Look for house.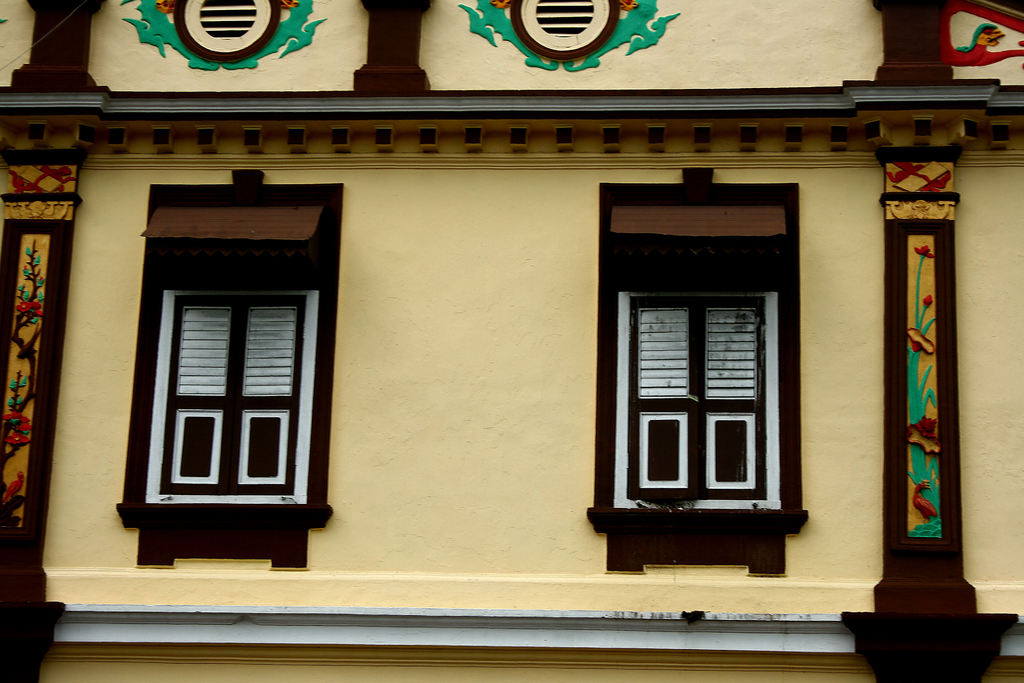
Found: <region>8, 42, 1023, 673</region>.
